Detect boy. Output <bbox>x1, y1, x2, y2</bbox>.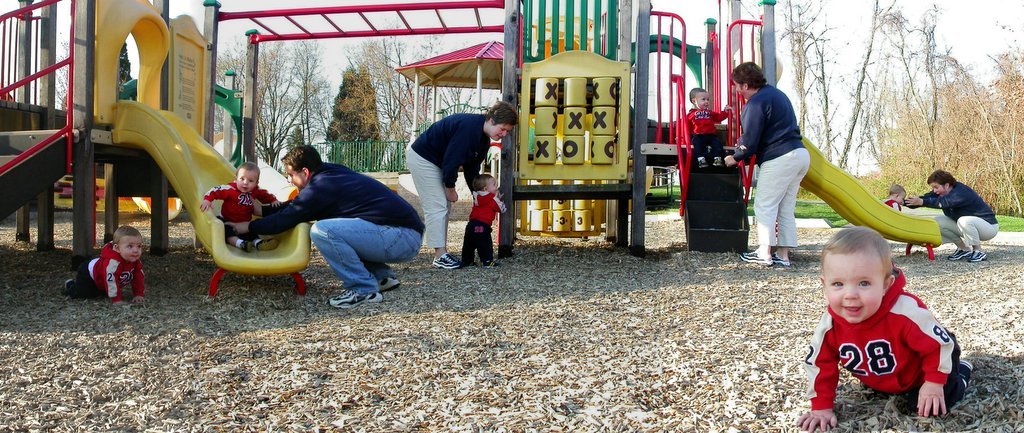
<bbox>199, 161, 282, 254</bbox>.
